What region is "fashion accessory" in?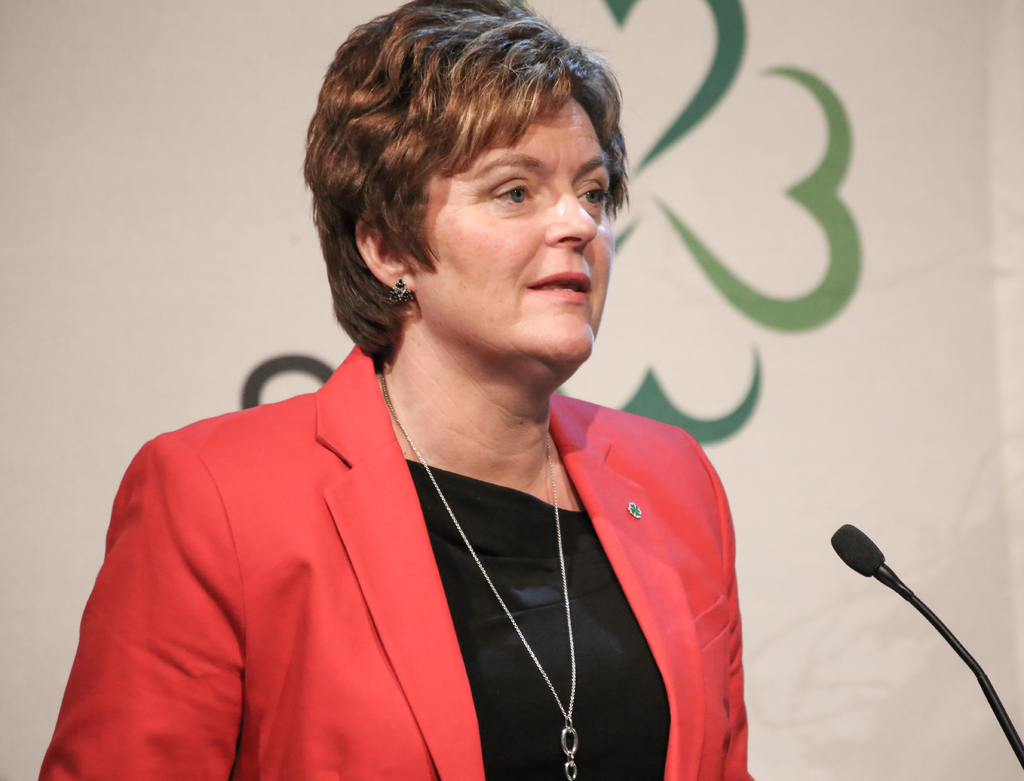
(390,276,415,303).
